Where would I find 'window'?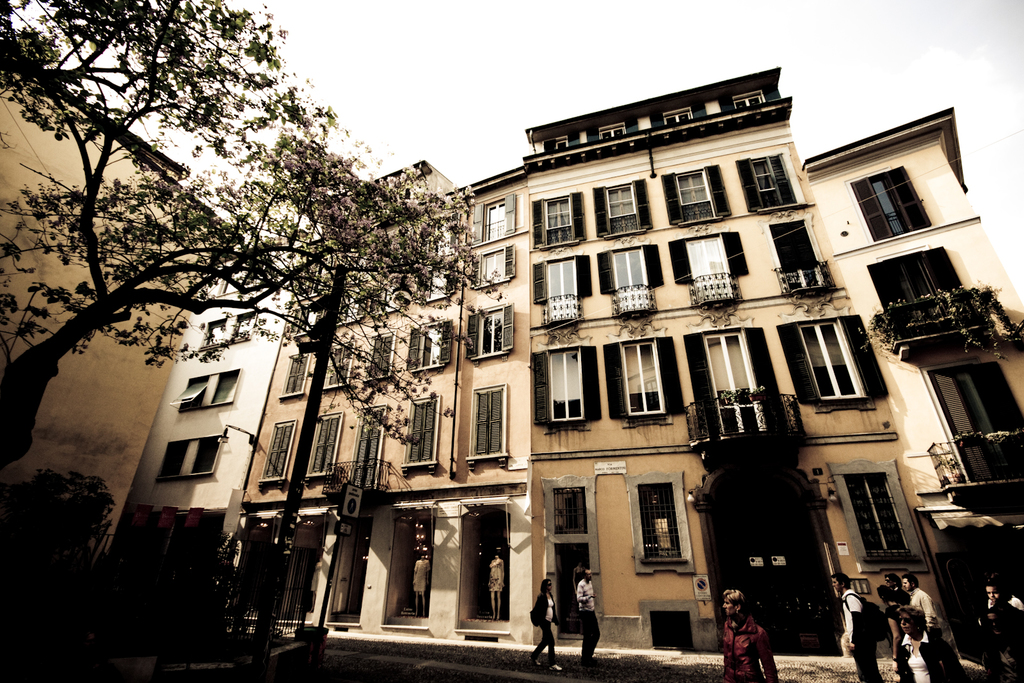
At left=539, top=189, right=582, bottom=252.
